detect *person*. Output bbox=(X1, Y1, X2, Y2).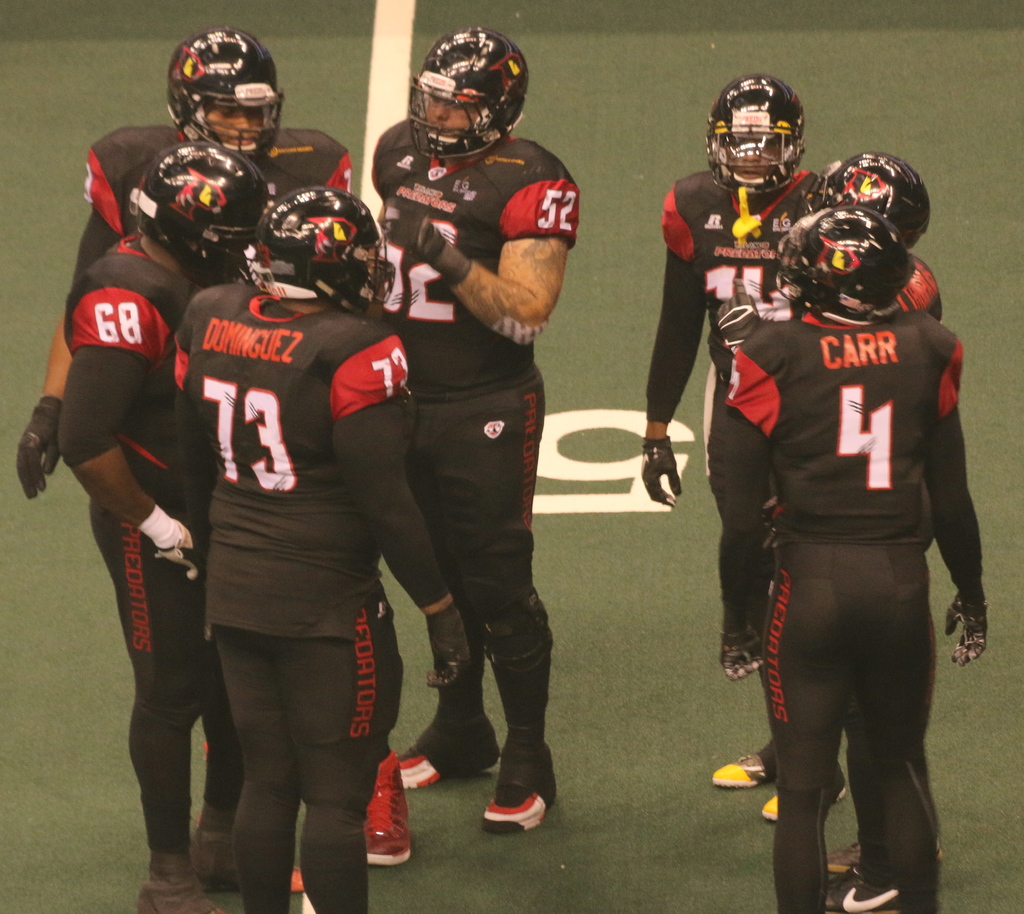
bbox=(65, 145, 272, 910).
